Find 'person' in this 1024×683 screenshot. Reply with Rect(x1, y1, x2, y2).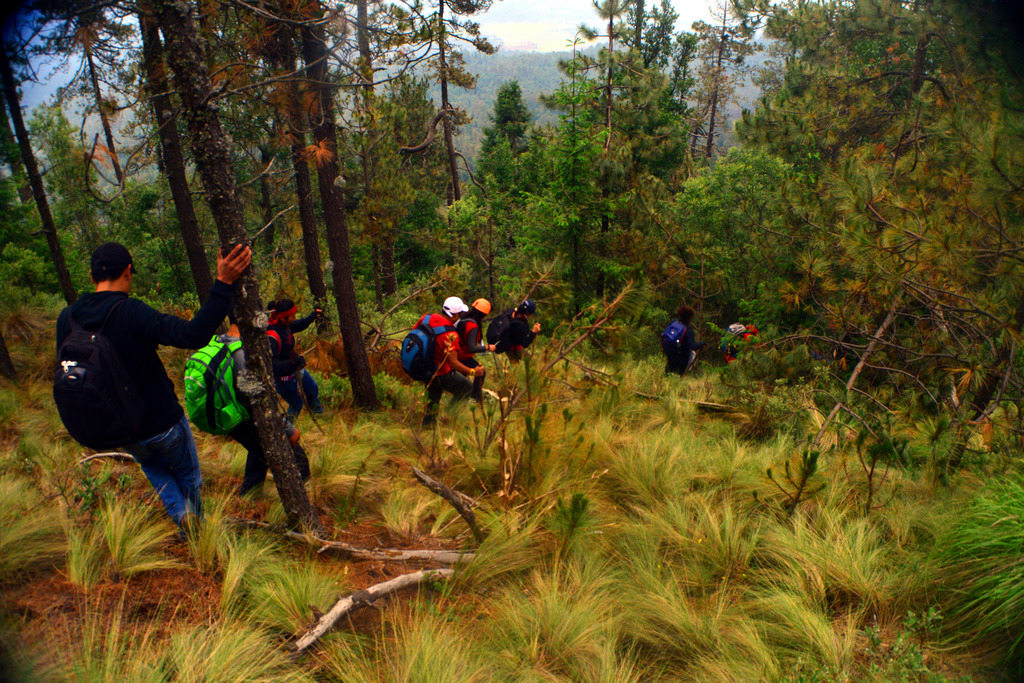
Rect(663, 303, 702, 379).
